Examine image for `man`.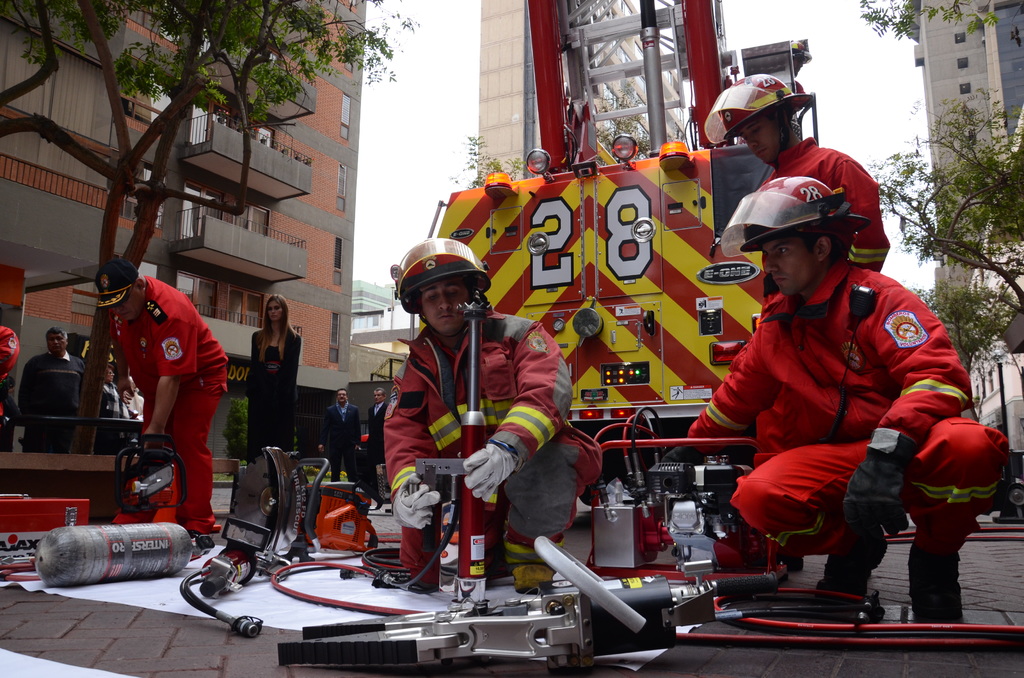
Examination result: l=316, t=387, r=366, b=483.
